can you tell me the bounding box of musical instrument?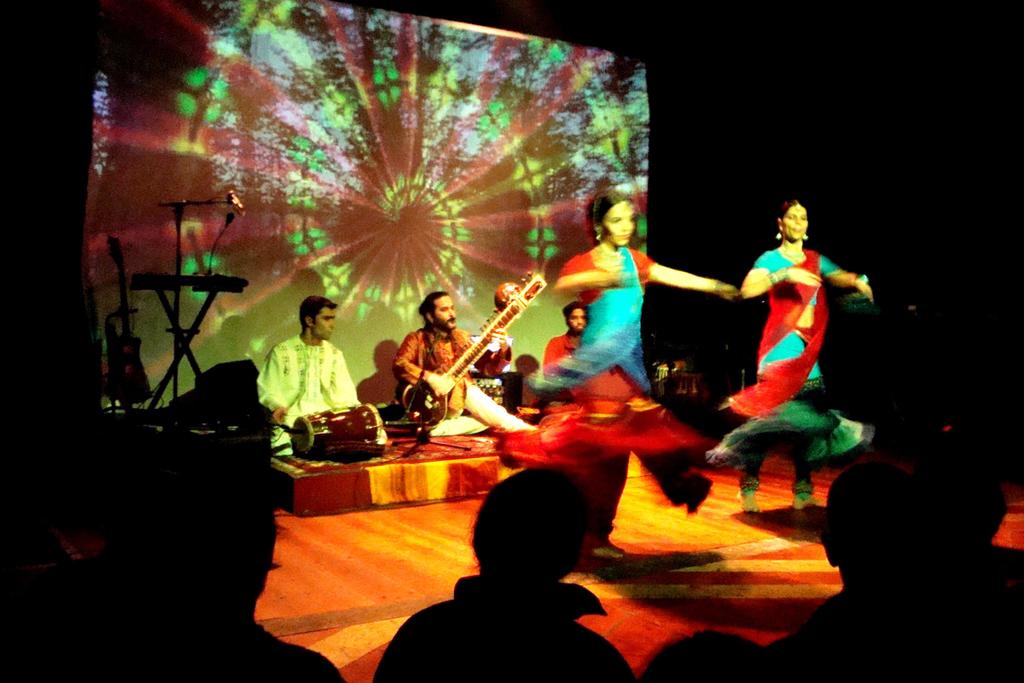
(674, 368, 712, 407).
